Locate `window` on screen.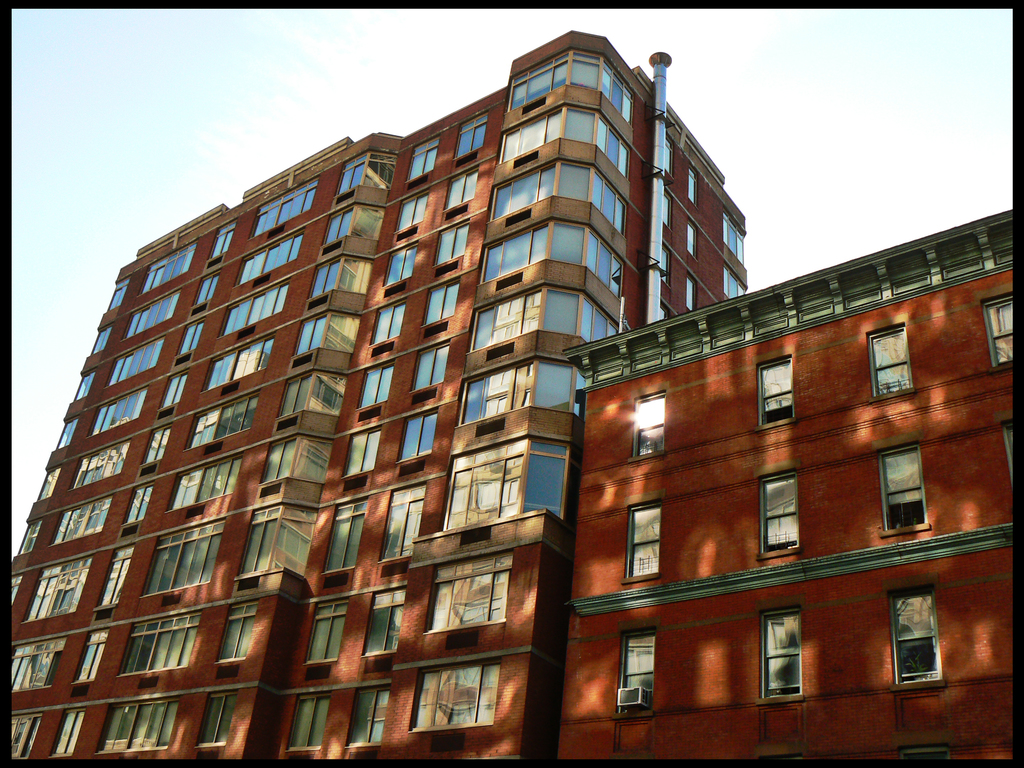
On screen at <region>86, 386, 147, 438</region>.
